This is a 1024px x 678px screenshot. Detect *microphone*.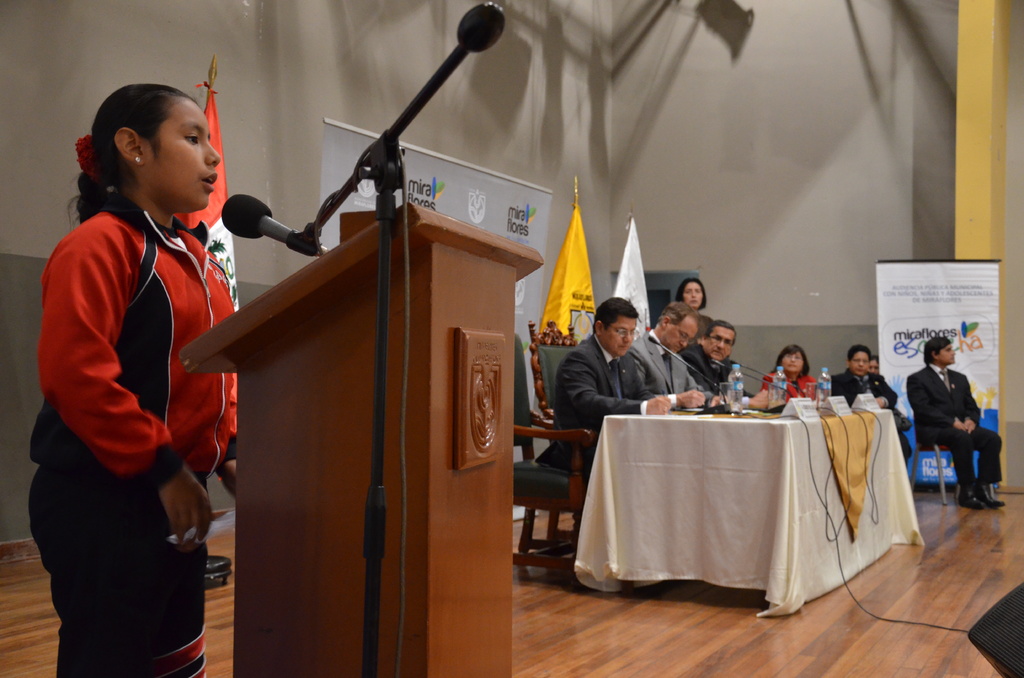
647 335 659 344.
